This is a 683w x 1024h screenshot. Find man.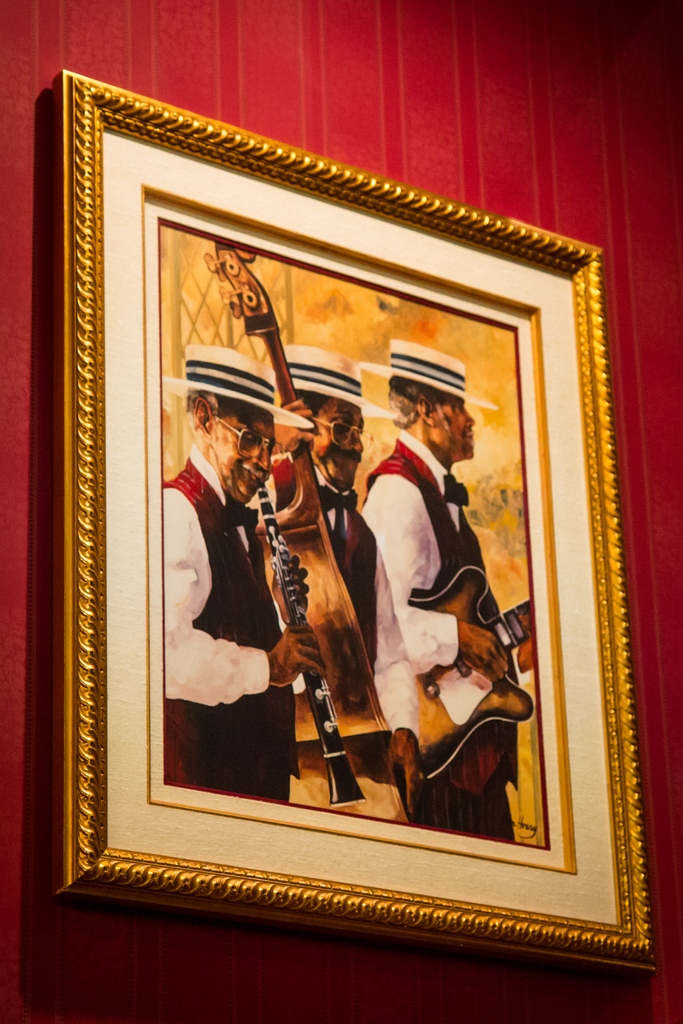
Bounding box: 283/342/395/788.
